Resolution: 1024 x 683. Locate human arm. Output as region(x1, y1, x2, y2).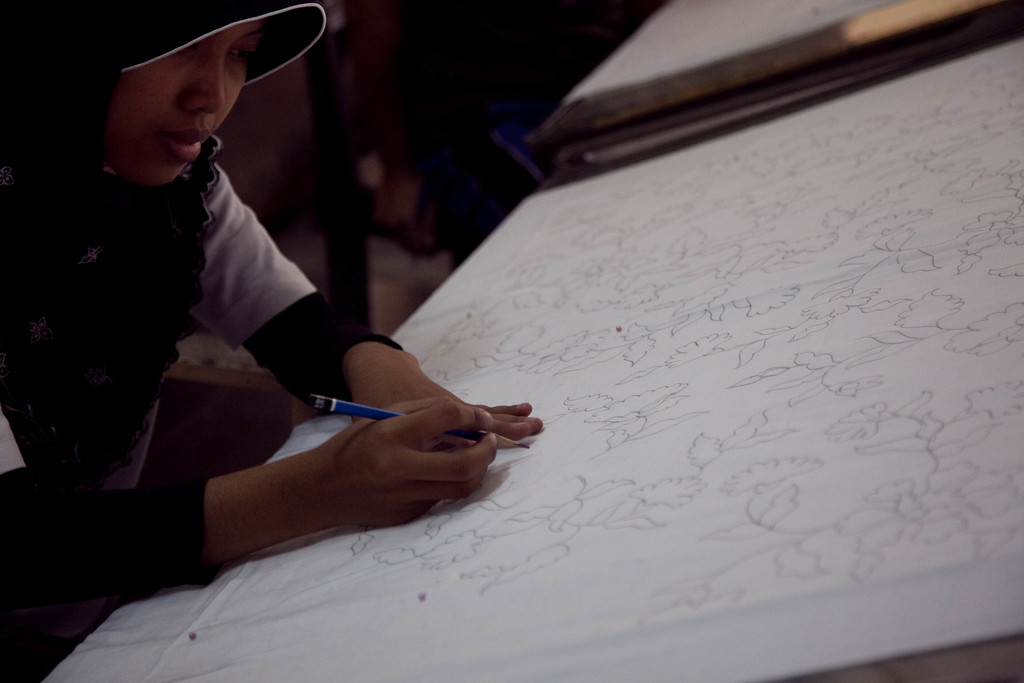
region(179, 159, 552, 447).
